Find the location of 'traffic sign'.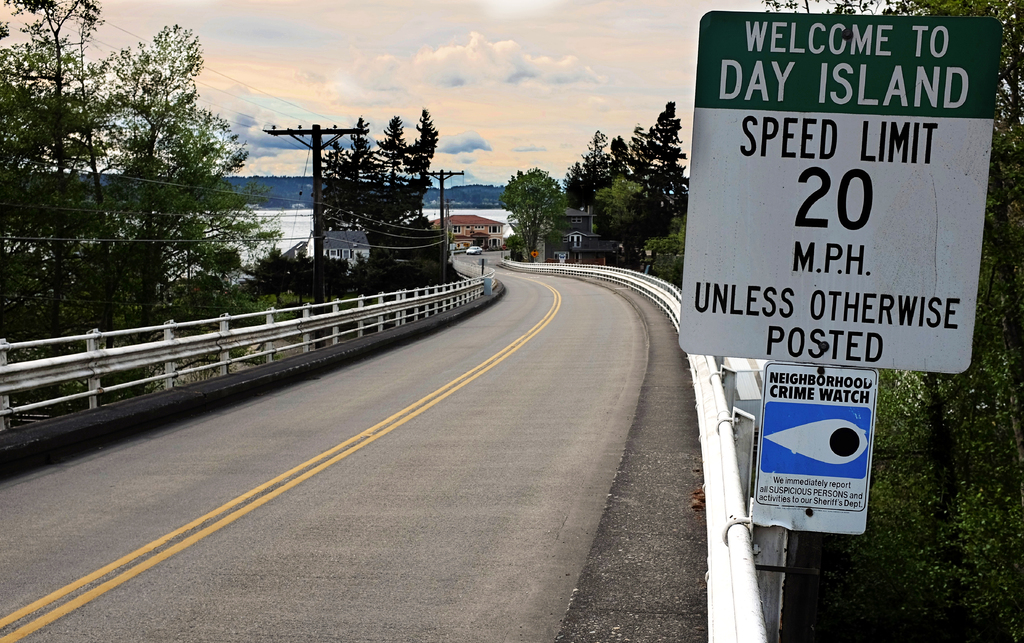
Location: locate(754, 368, 888, 535).
